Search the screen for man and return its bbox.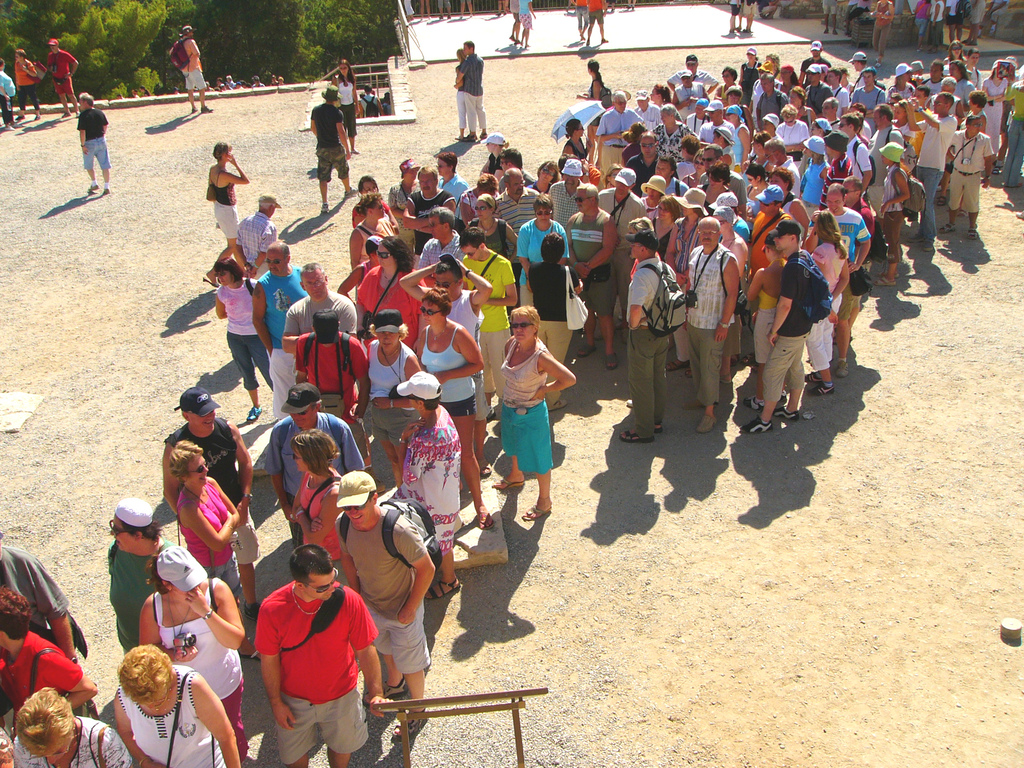
Found: {"left": 924, "top": 65, "right": 946, "bottom": 87}.
